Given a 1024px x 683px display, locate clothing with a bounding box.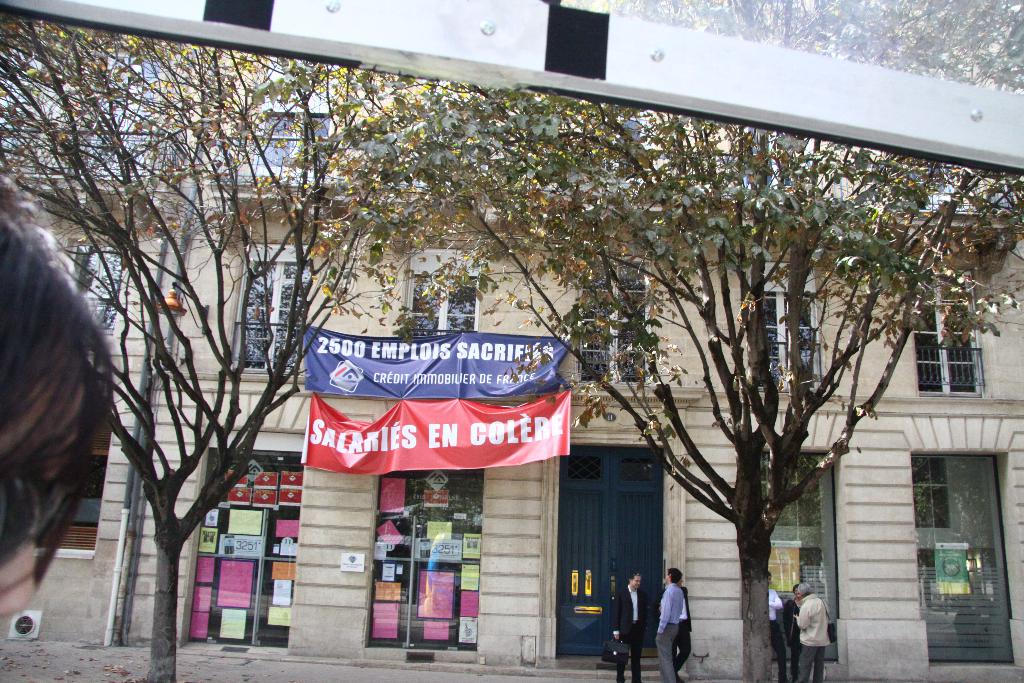
Located: bbox=[794, 593, 847, 679].
